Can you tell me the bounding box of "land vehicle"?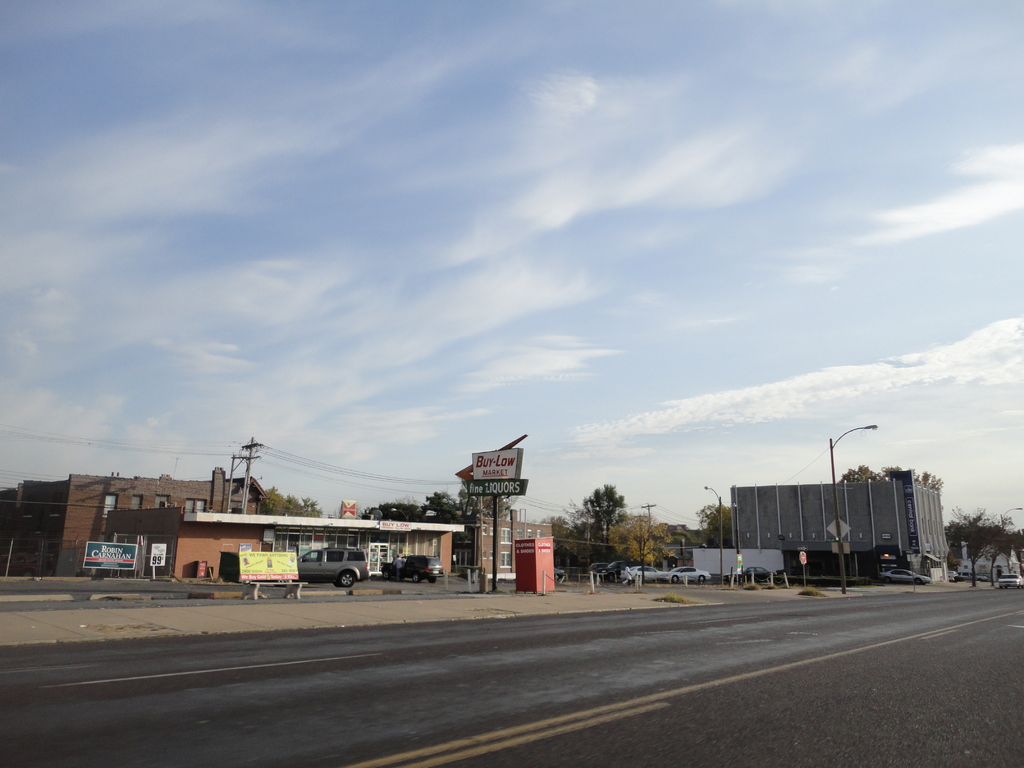
(996, 573, 1023, 590).
